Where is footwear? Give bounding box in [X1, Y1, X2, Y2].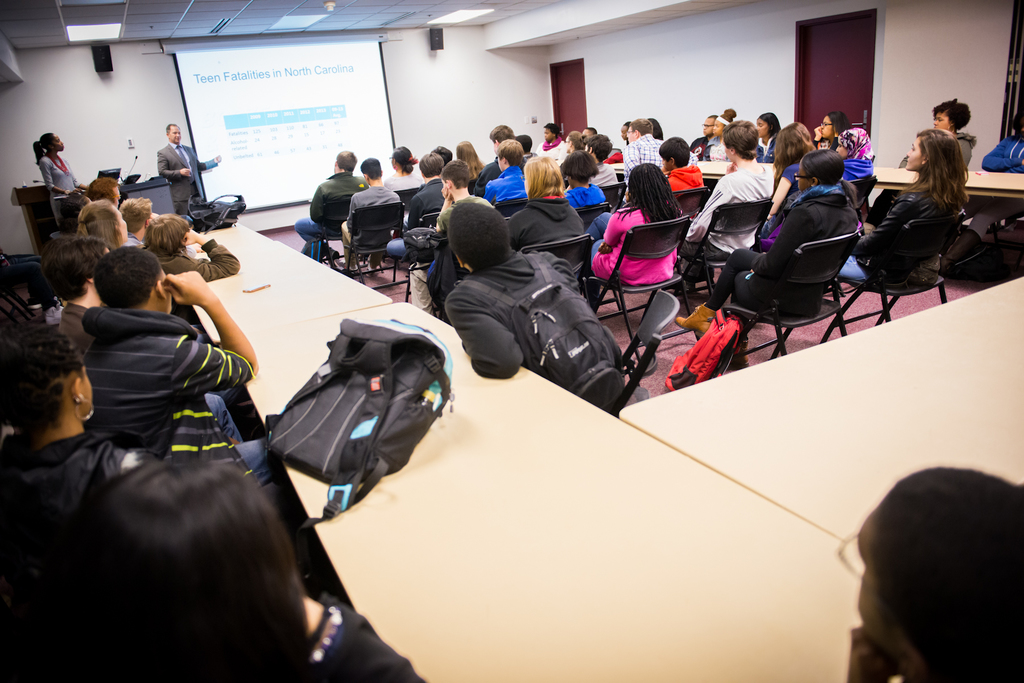
[941, 227, 983, 264].
